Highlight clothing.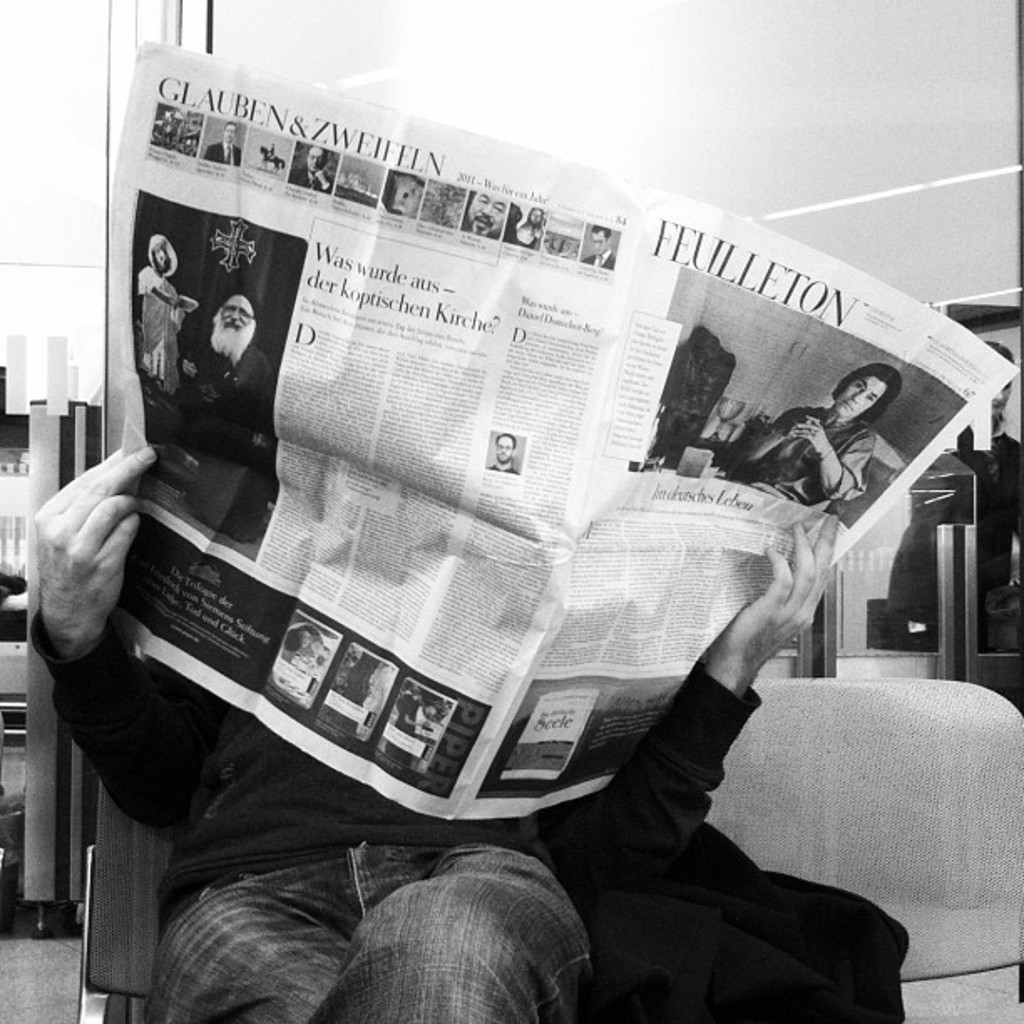
Highlighted region: crop(139, 261, 182, 392).
